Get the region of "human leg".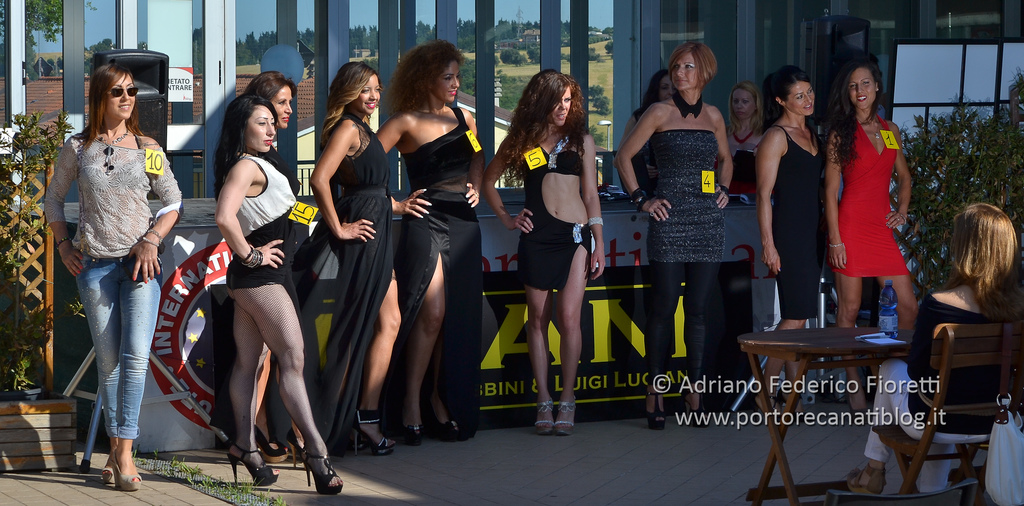
877/265/916/323.
